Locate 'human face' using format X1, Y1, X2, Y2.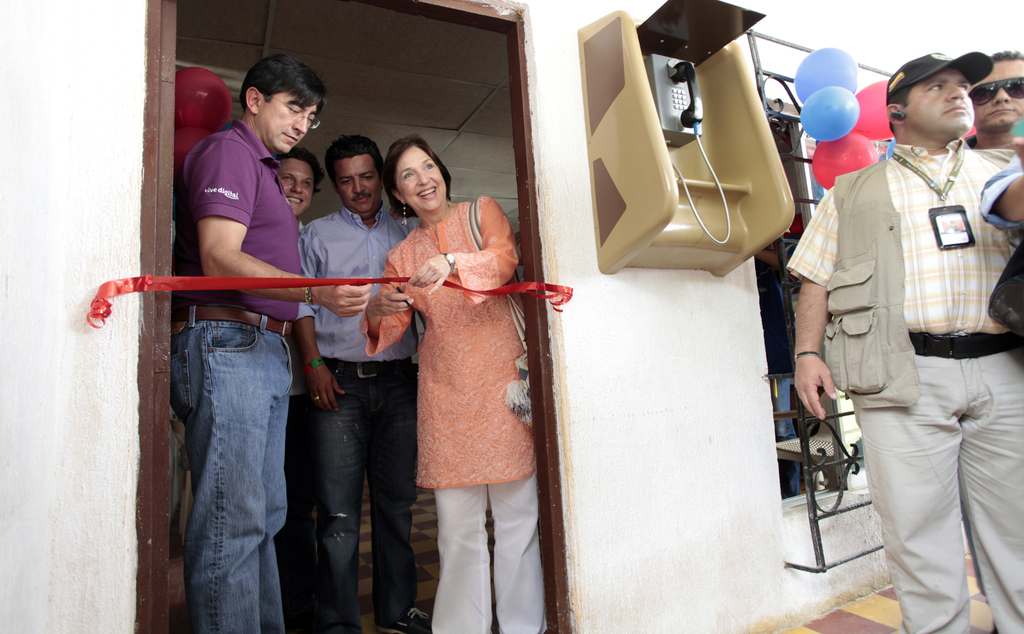
334, 155, 381, 215.
